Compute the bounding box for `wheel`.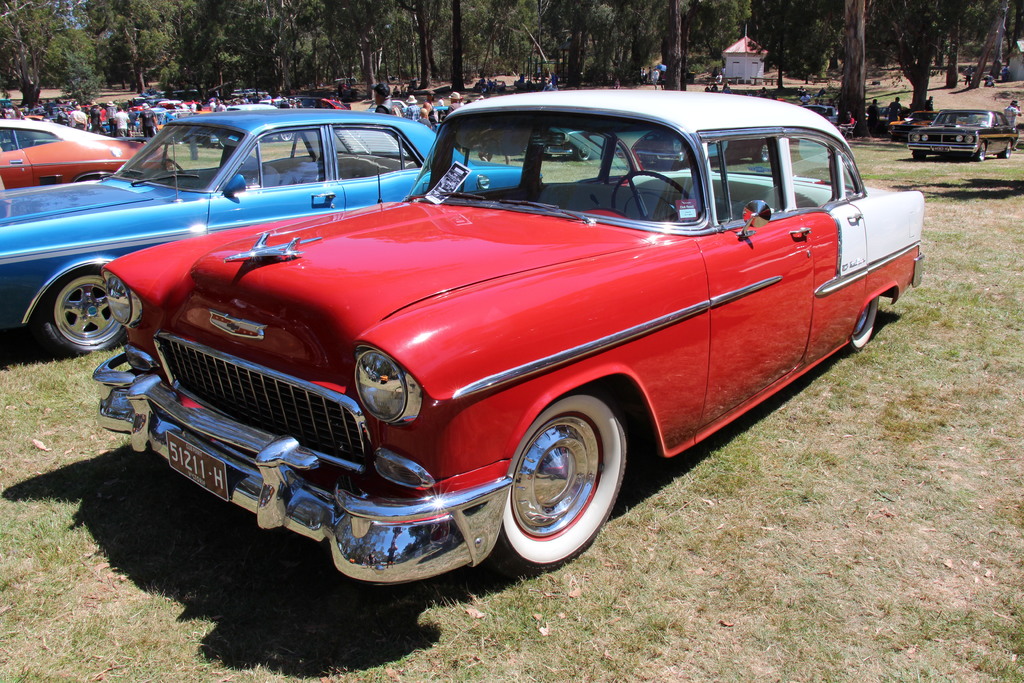
<box>497,403,621,568</box>.
